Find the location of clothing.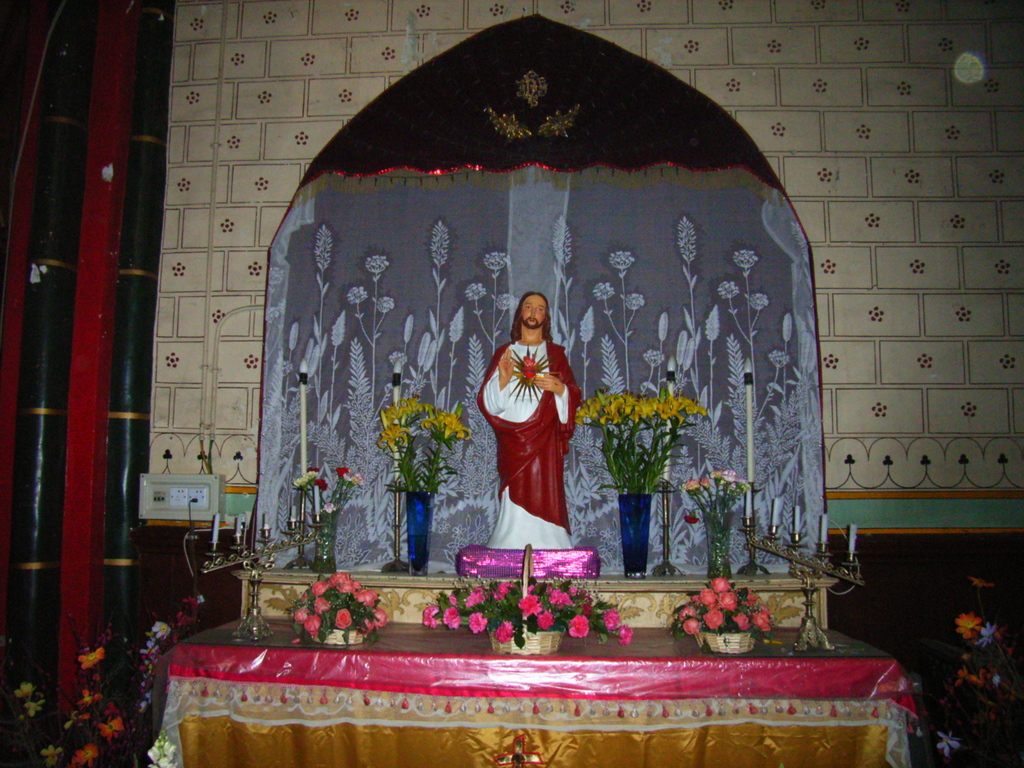
Location: pyautogui.locateOnScreen(481, 290, 583, 560).
